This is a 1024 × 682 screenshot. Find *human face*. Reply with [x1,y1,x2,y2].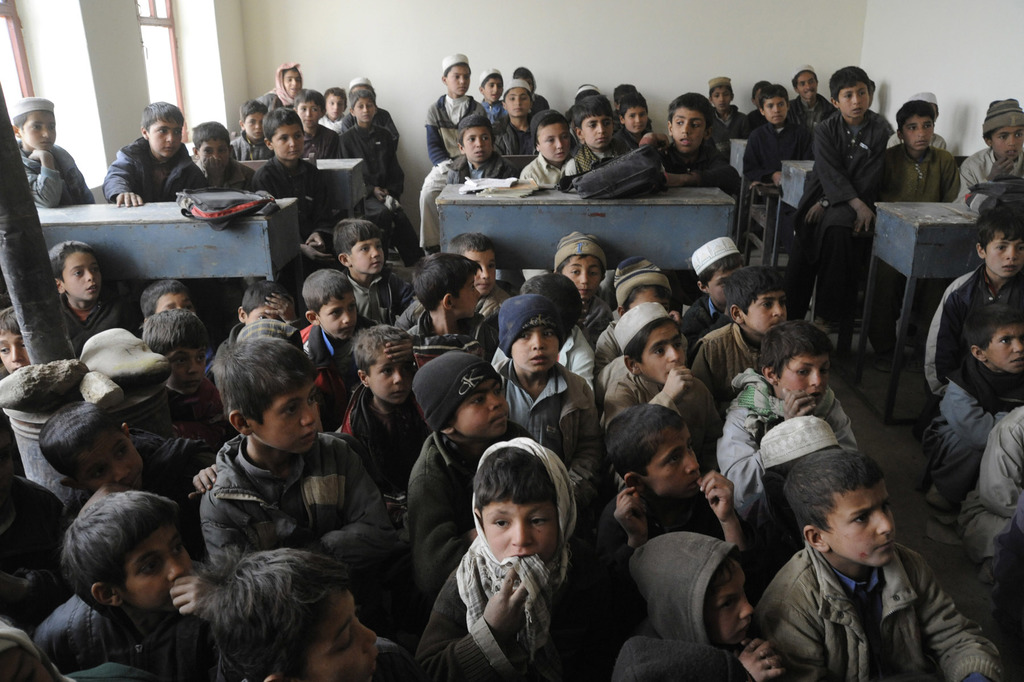
[274,121,300,156].
